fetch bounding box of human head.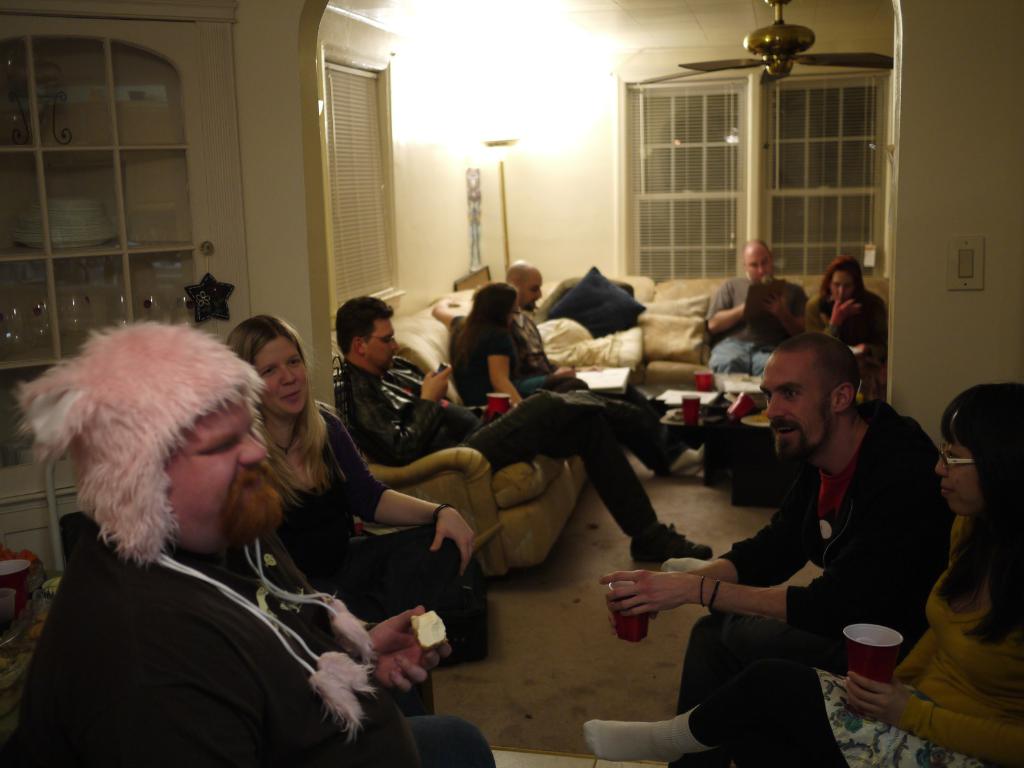
Bbox: Rect(232, 318, 303, 417).
